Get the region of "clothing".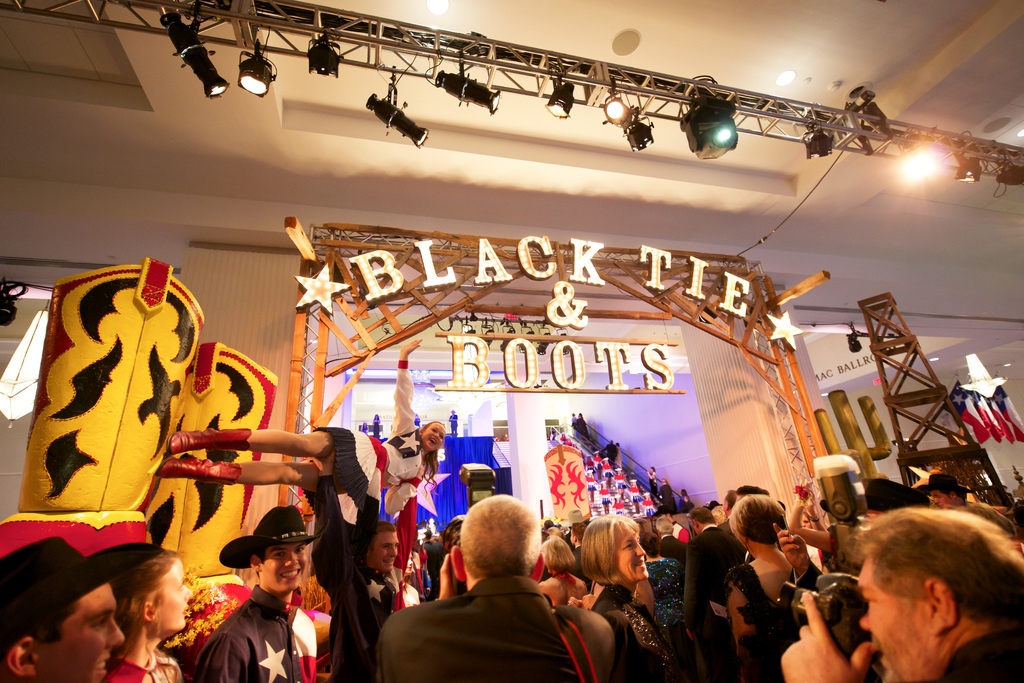
box(107, 657, 182, 682).
